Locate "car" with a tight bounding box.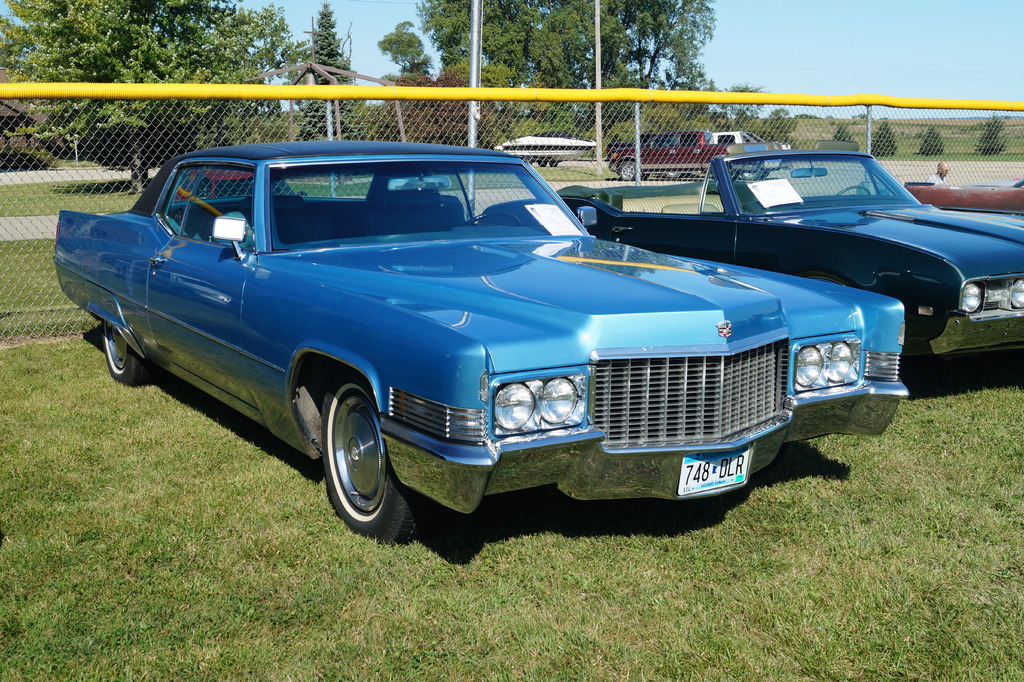
pyautogui.locateOnScreen(554, 137, 1023, 376).
